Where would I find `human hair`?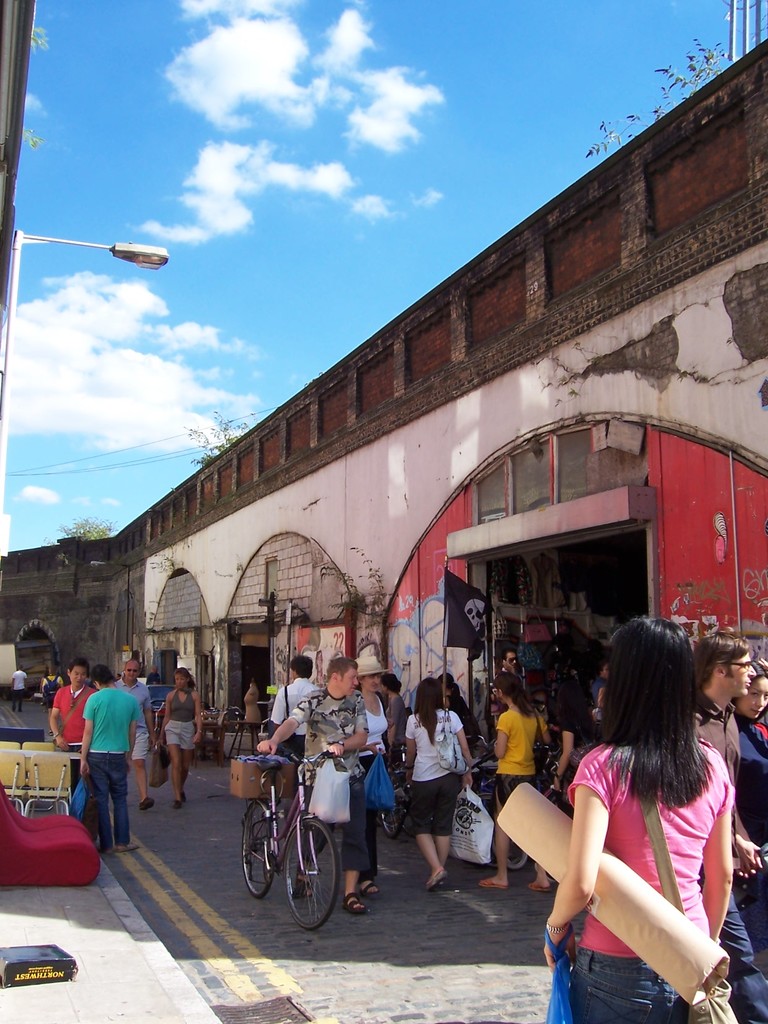
At bbox(442, 671, 461, 705).
